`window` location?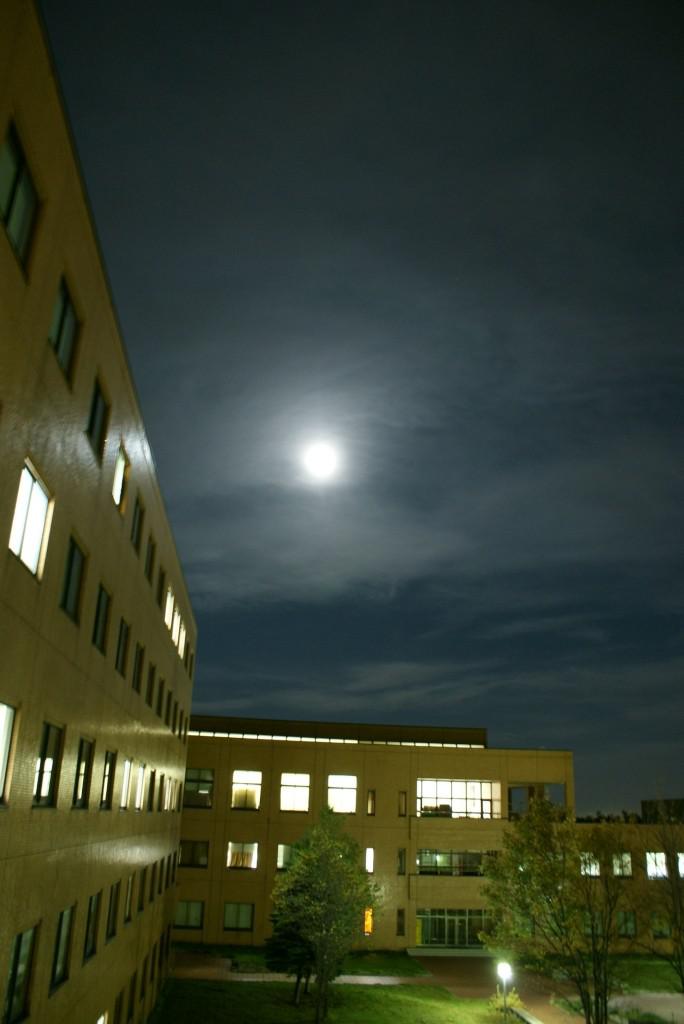
105/436/134/519
